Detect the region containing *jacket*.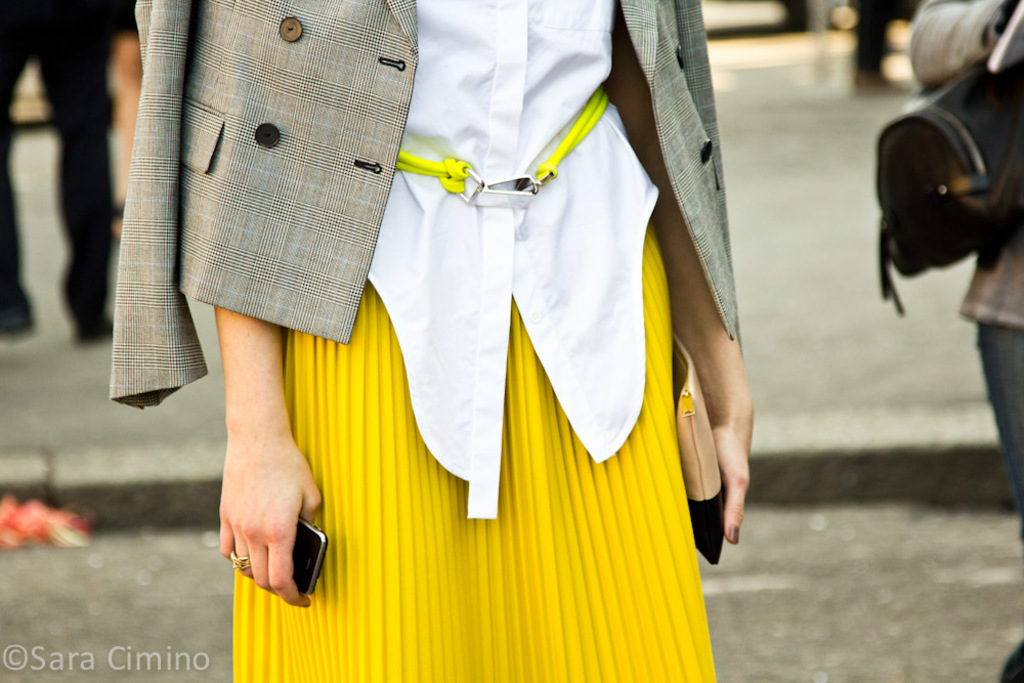
(106, 0, 740, 410).
